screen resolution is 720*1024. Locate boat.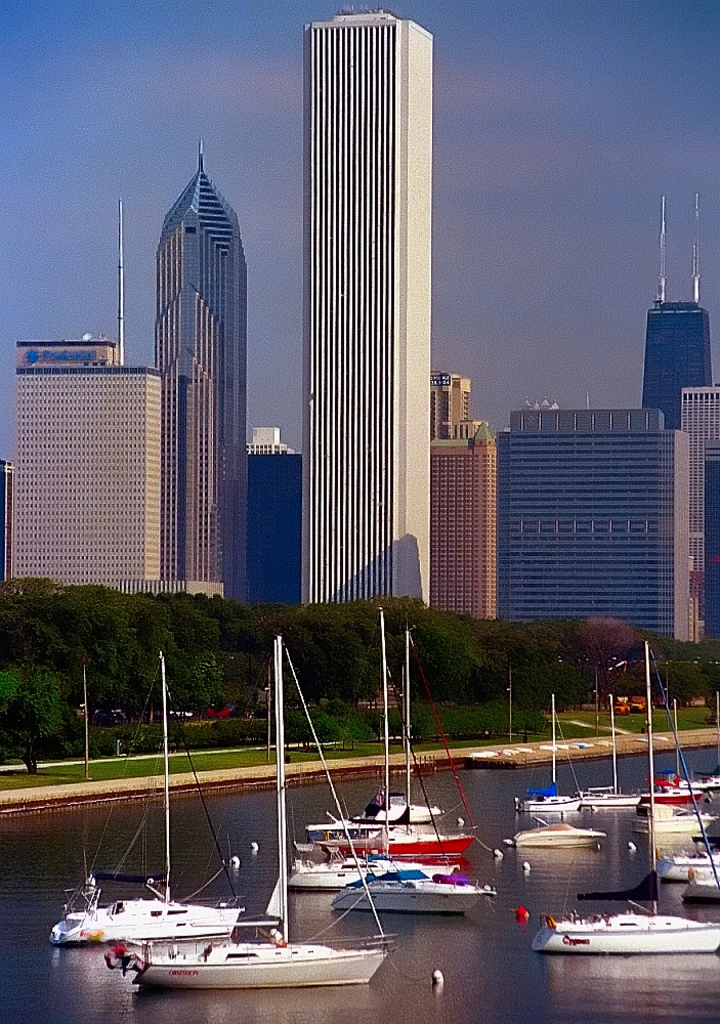
643/810/719/829.
